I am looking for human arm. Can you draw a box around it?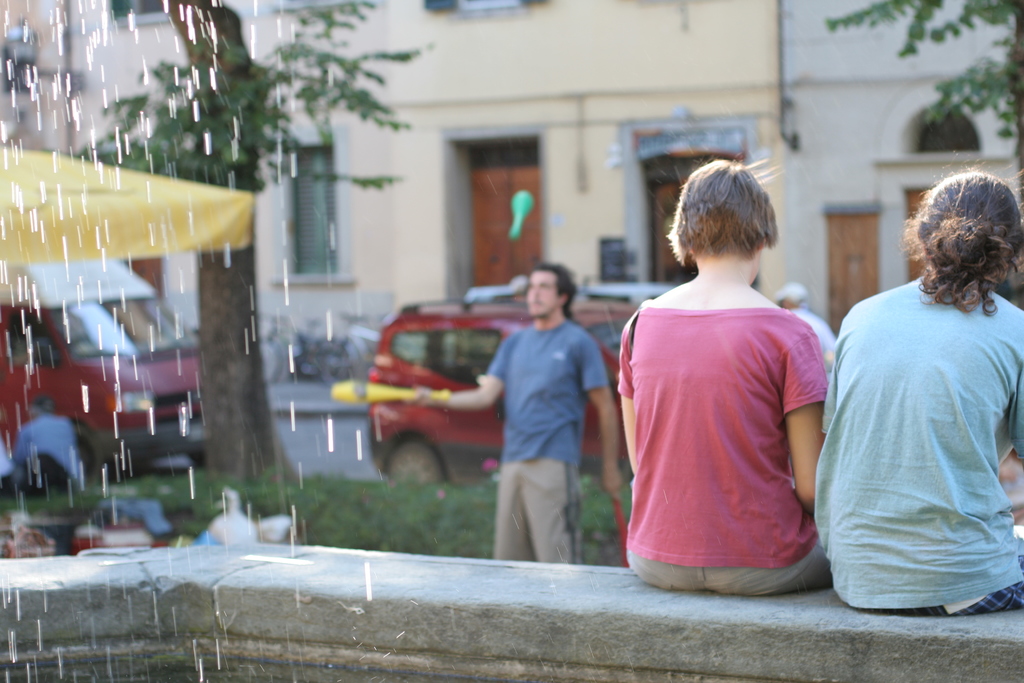
Sure, the bounding box is bbox=[614, 319, 636, 478].
